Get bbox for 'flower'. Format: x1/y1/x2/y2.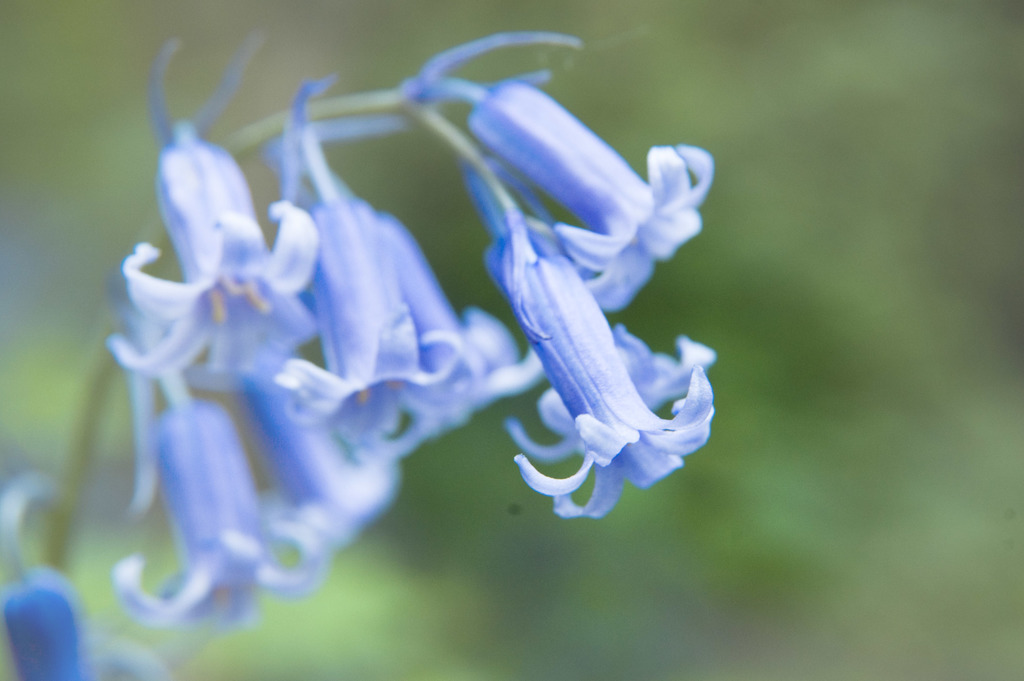
0/475/173/680.
